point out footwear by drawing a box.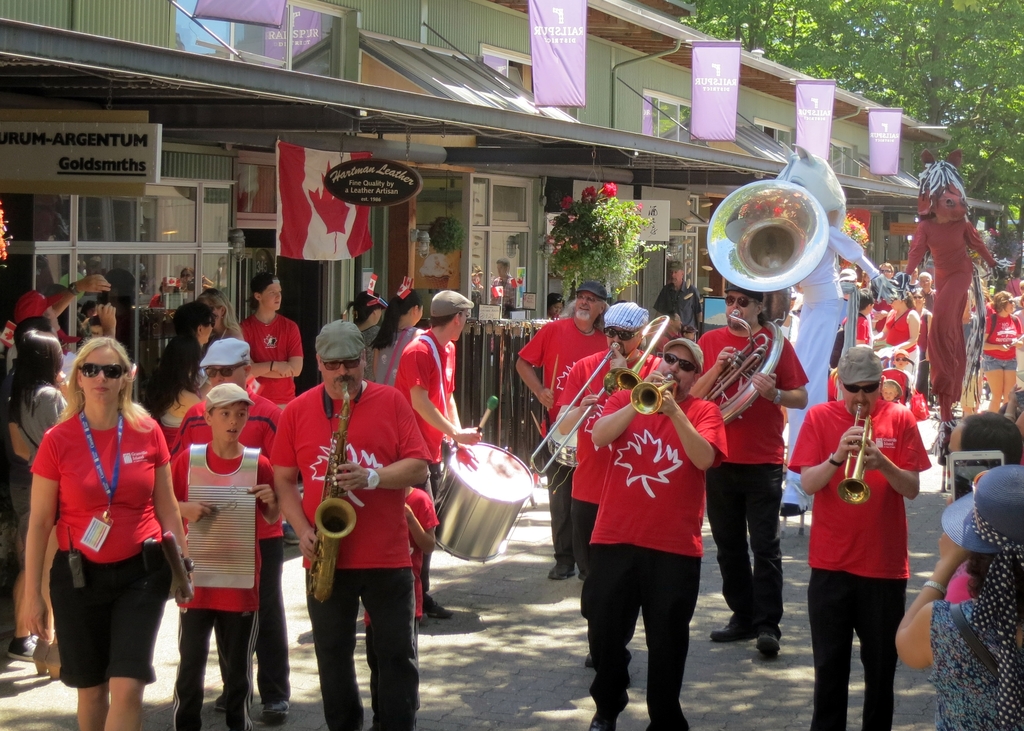
rect(710, 621, 757, 638).
